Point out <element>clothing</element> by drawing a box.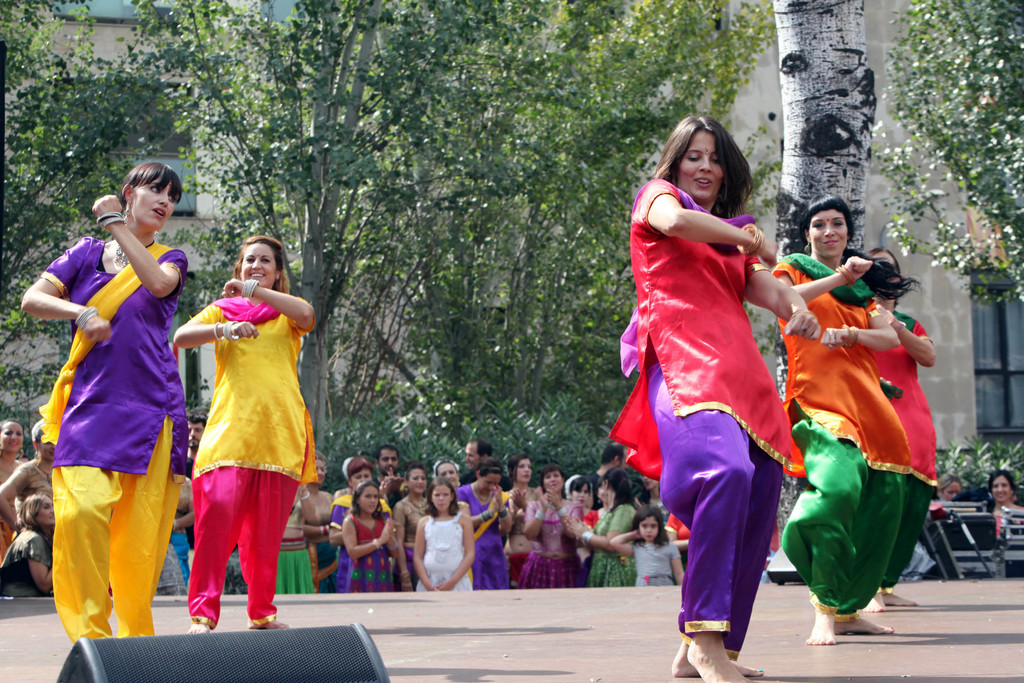
870 311 934 593.
